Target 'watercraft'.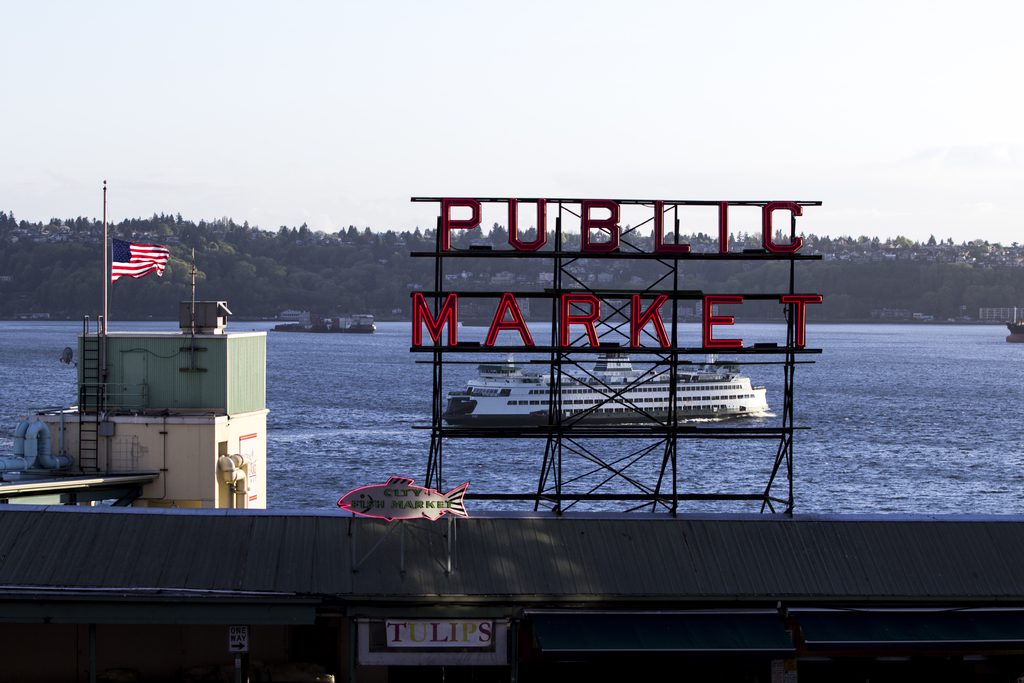
Target region: 280 304 380 330.
